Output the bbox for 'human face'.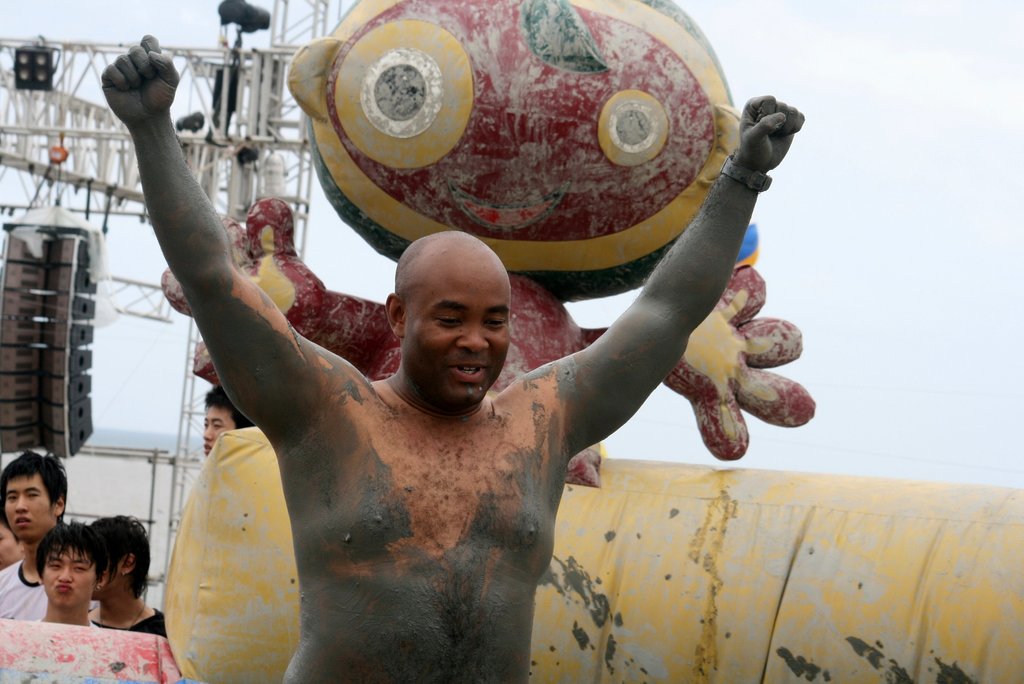
box(401, 263, 513, 405).
